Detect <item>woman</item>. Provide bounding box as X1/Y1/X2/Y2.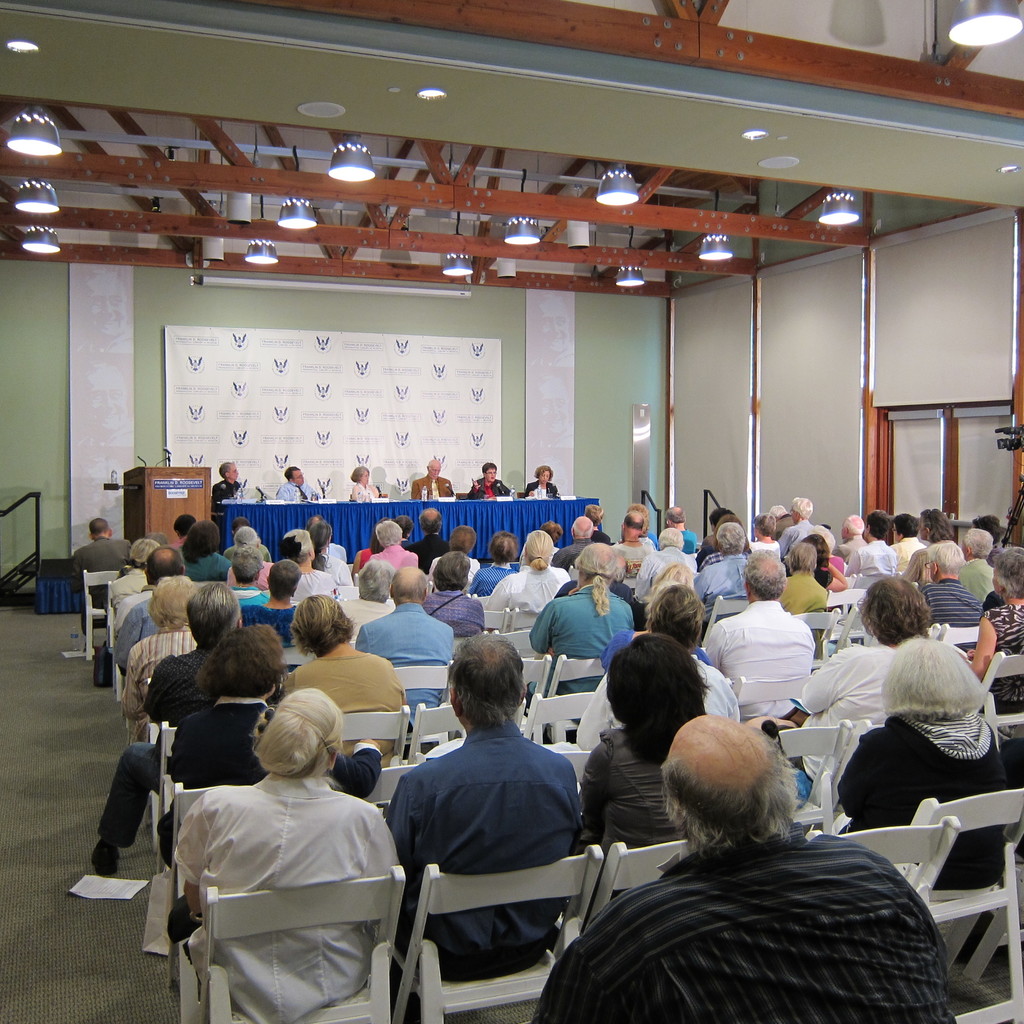
829/636/999/895.
